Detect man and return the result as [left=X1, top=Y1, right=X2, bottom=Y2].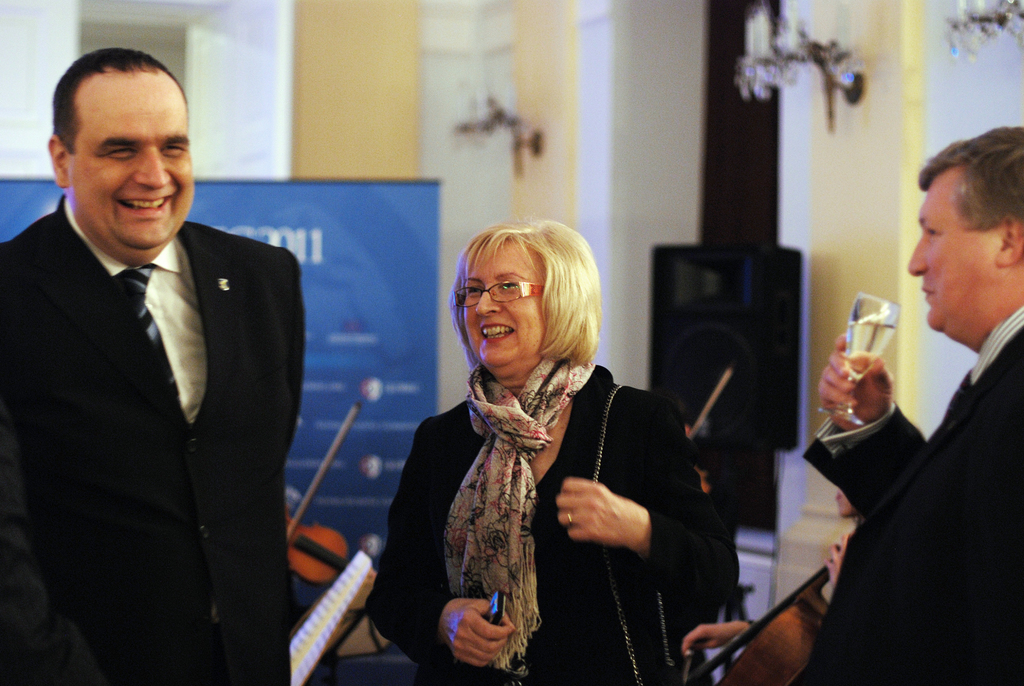
[left=9, top=61, right=323, bottom=678].
